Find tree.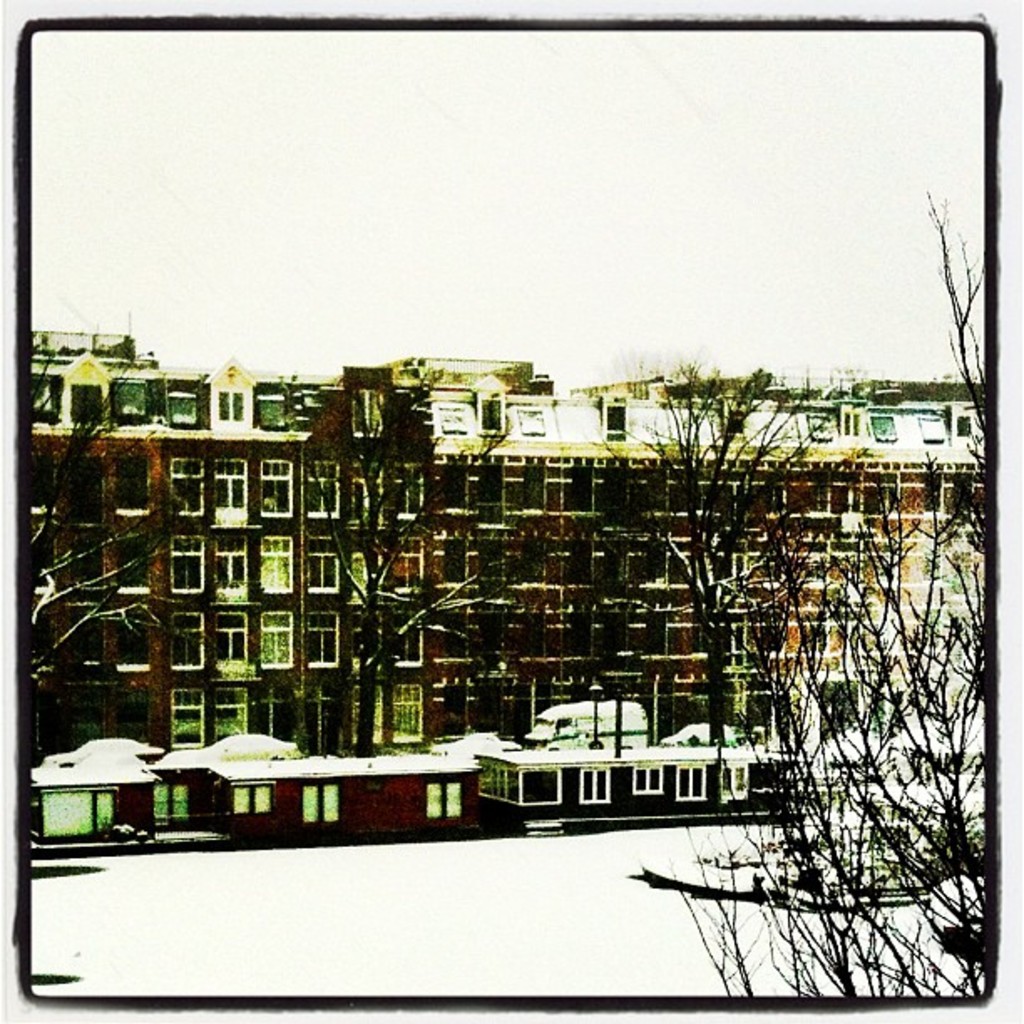
bbox=(308, 479, 537, 761).
